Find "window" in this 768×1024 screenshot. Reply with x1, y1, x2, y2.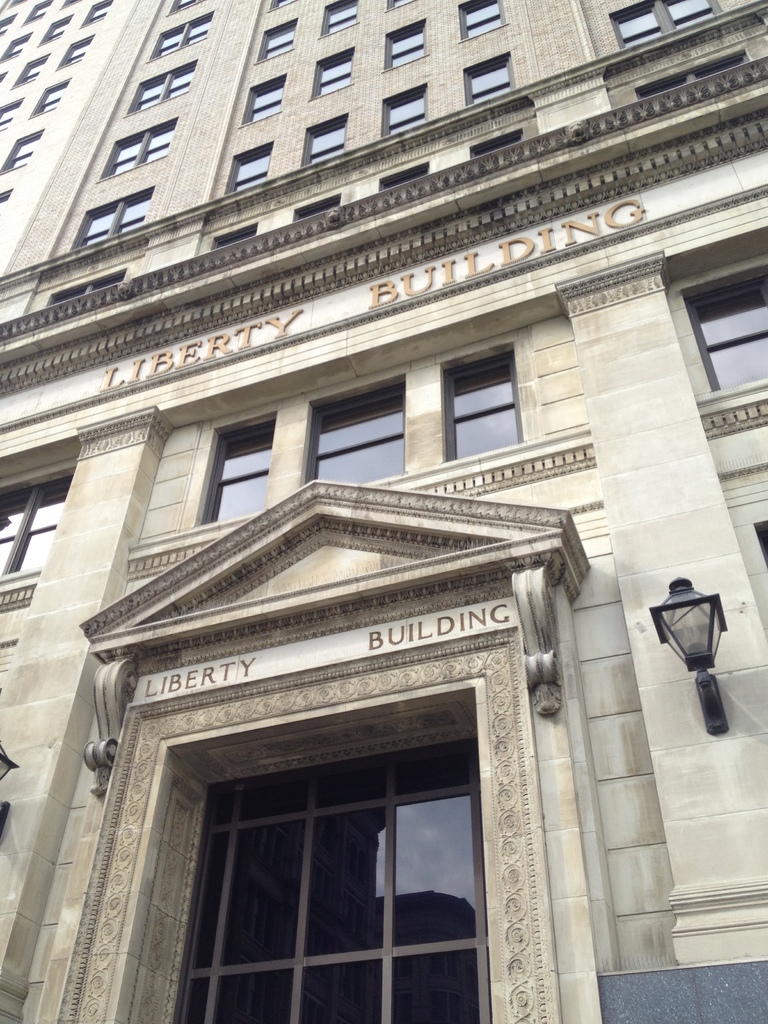
269, 0, 300, 12.
